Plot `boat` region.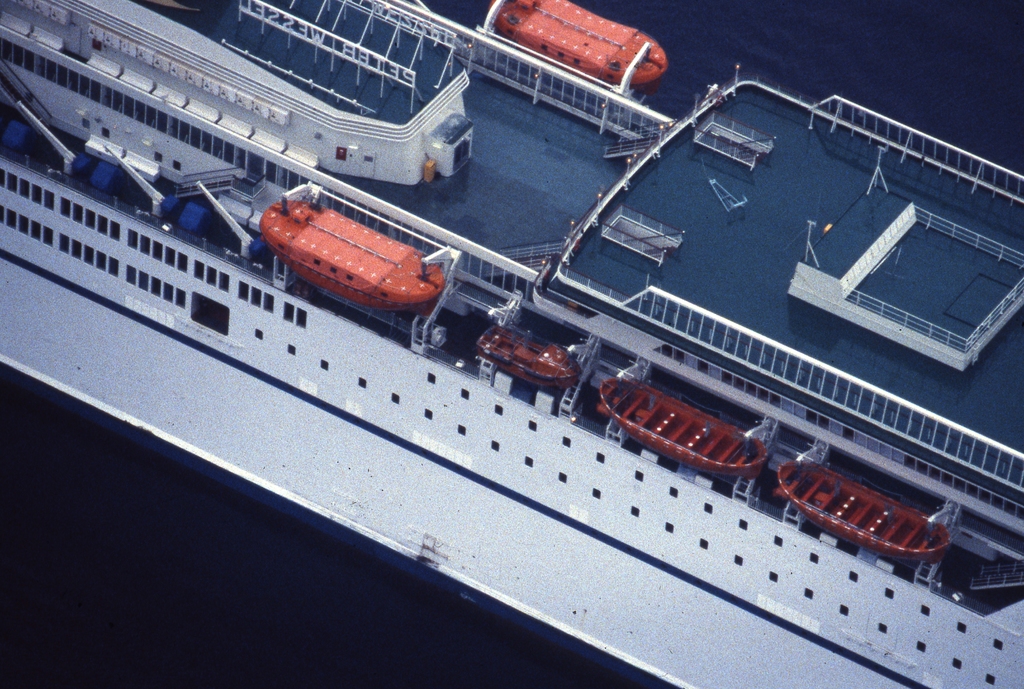
Plotted at bbox(780, 457, 949, 565).
